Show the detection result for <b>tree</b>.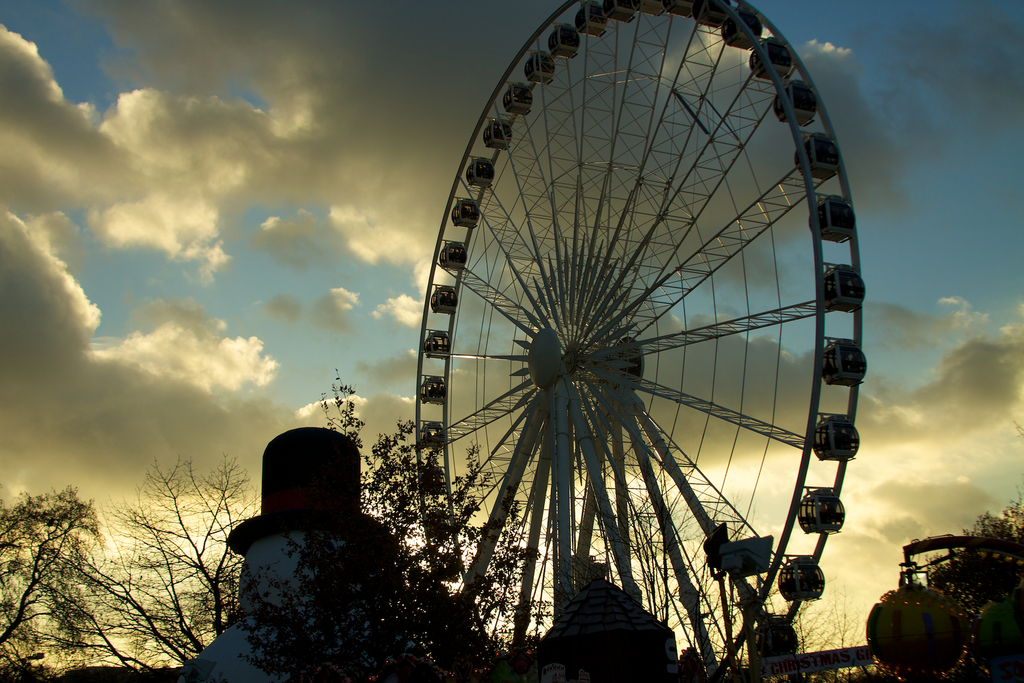
9/465/121/665.
